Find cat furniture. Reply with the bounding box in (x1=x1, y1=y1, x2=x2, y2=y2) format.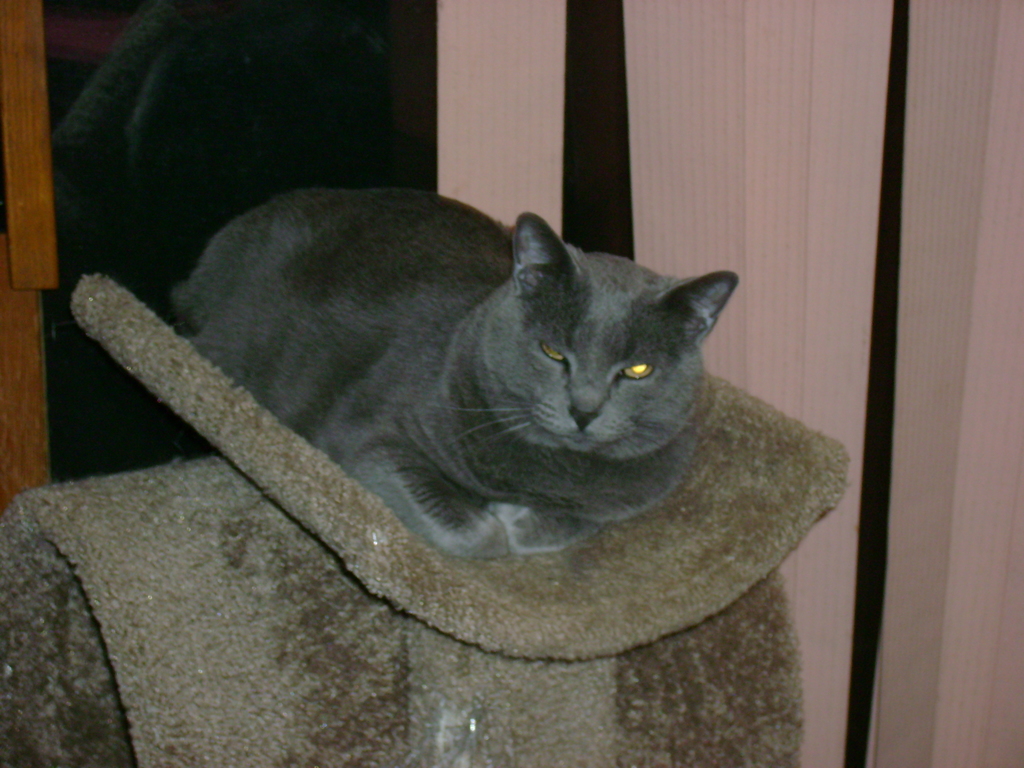
(x1=0, y1=273, x2=850, y2=767).
